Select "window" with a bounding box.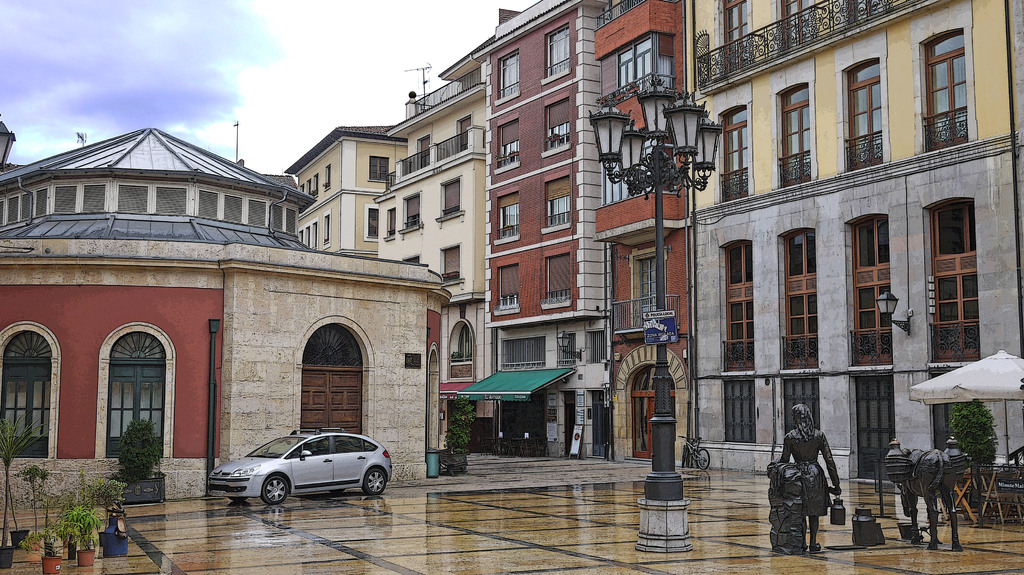
[917,29,971,150].
